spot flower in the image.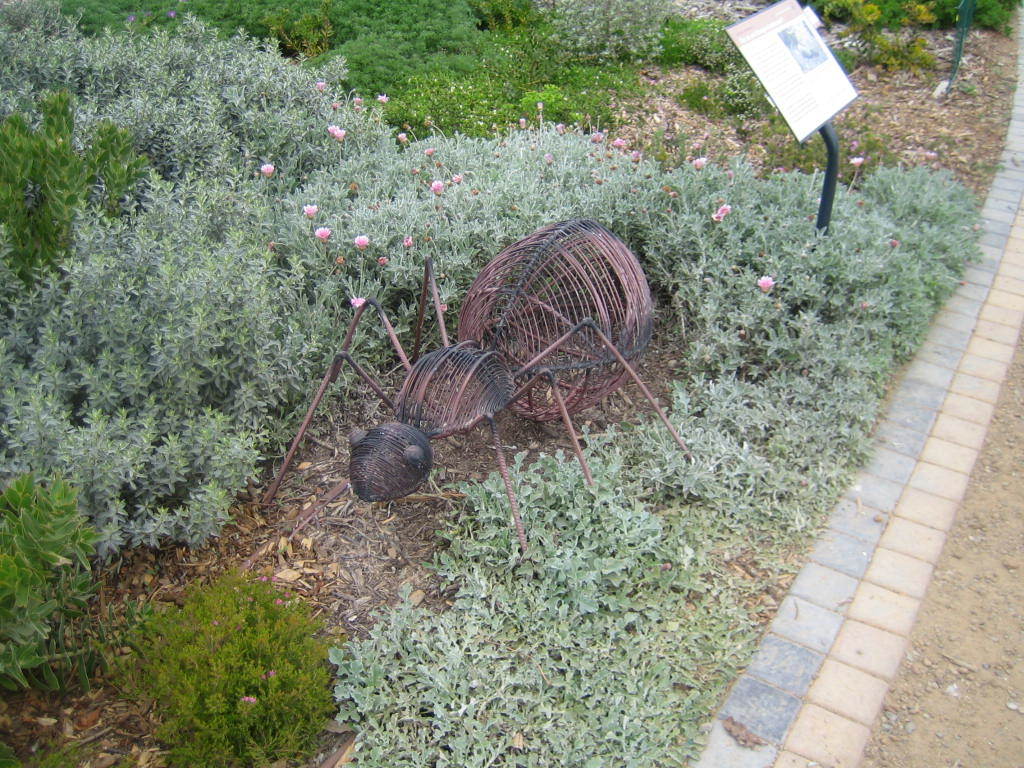
flower found at (left=399, top=131, right=415, bottom=144).
